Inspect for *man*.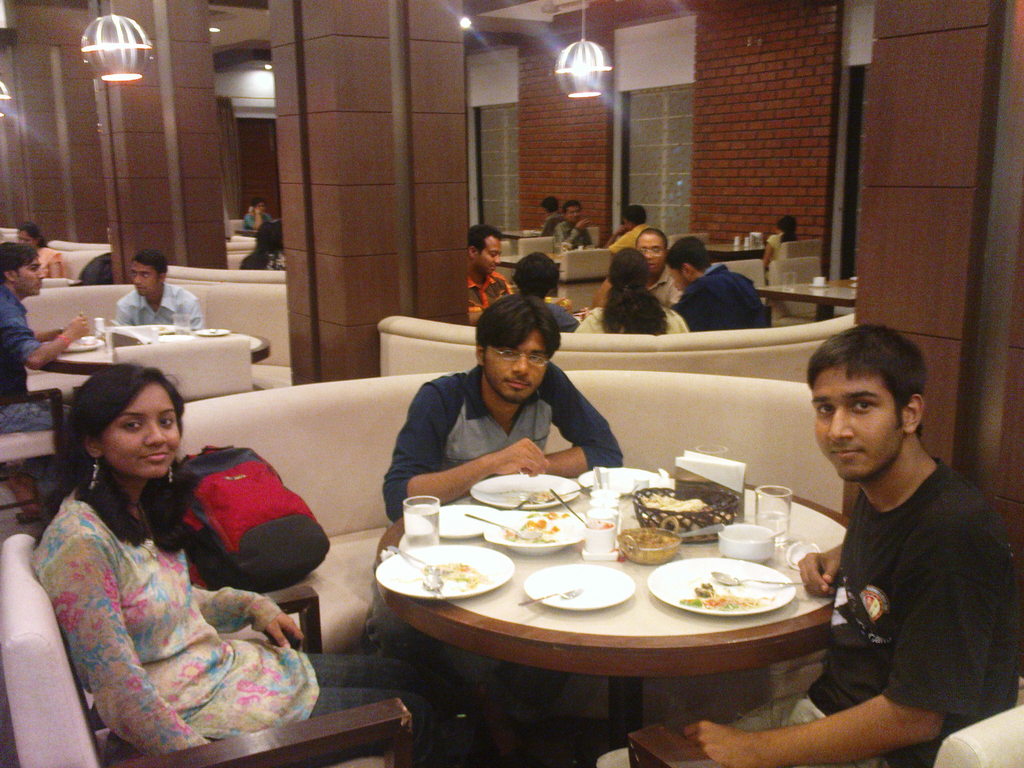
Inspection: BBox(387, 292, 625, 521).
